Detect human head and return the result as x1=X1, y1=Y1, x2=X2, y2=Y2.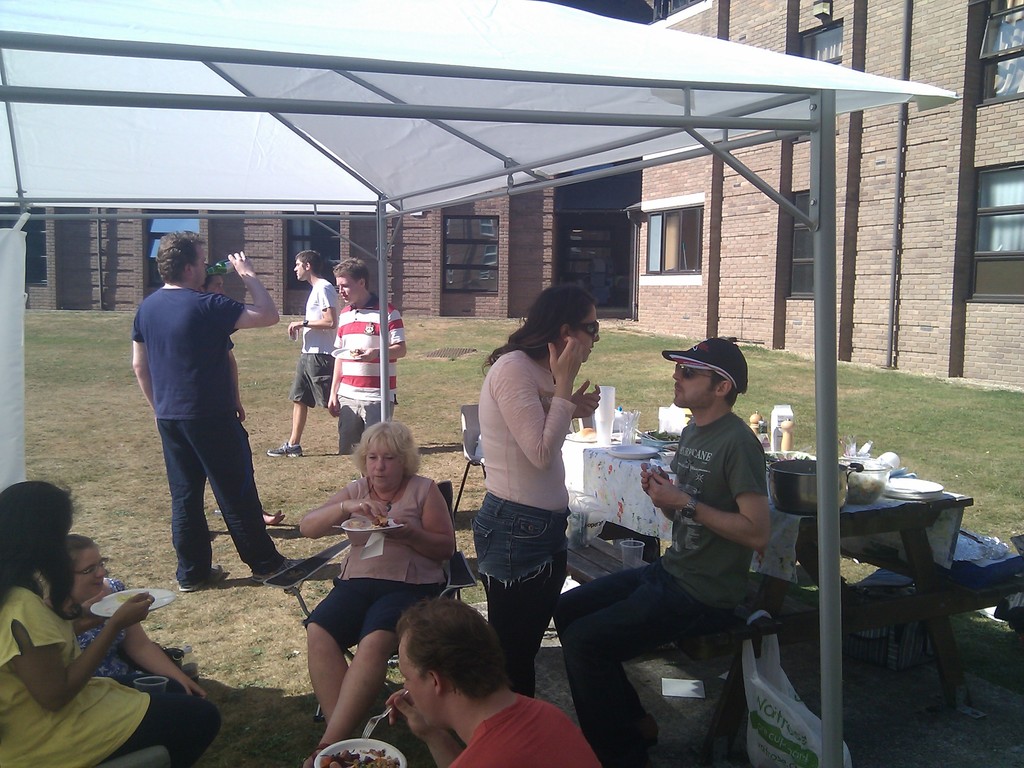
x1=673, y1=342, x2=758, y2=433.
